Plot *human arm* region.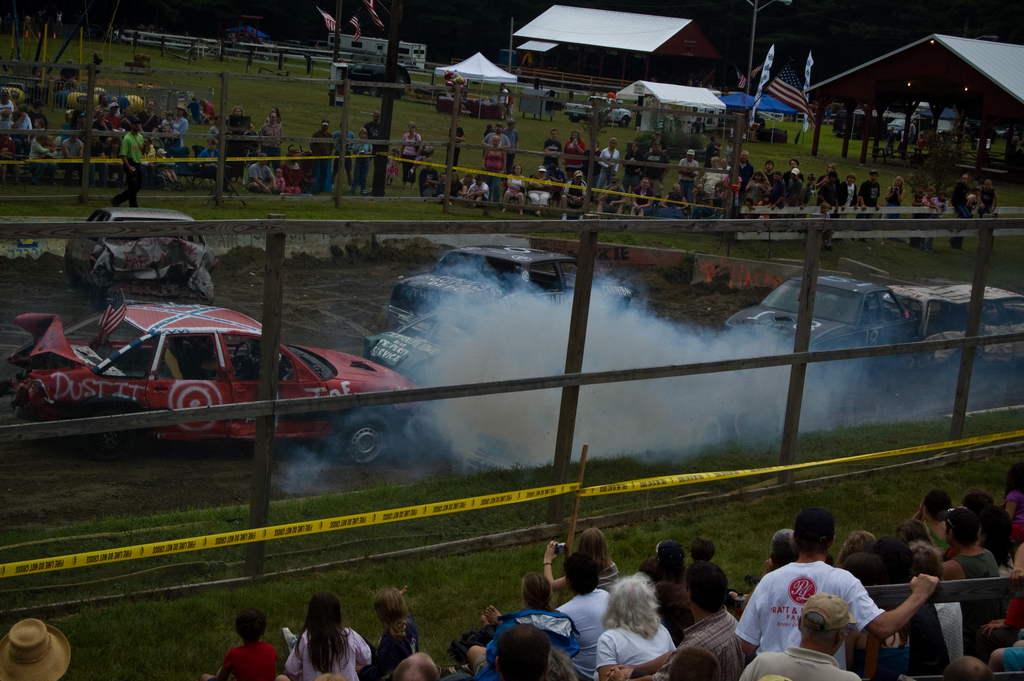
Plotted at <region>308, 131, 316, 152</region>.
